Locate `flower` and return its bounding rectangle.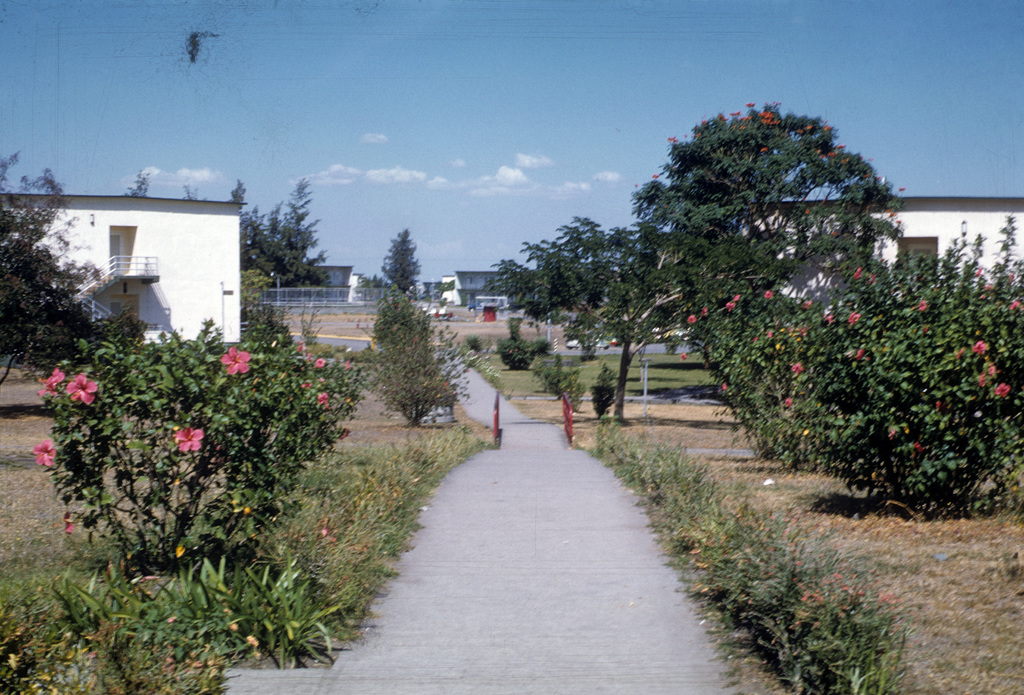
detection(998, 385, 1012, 401).
